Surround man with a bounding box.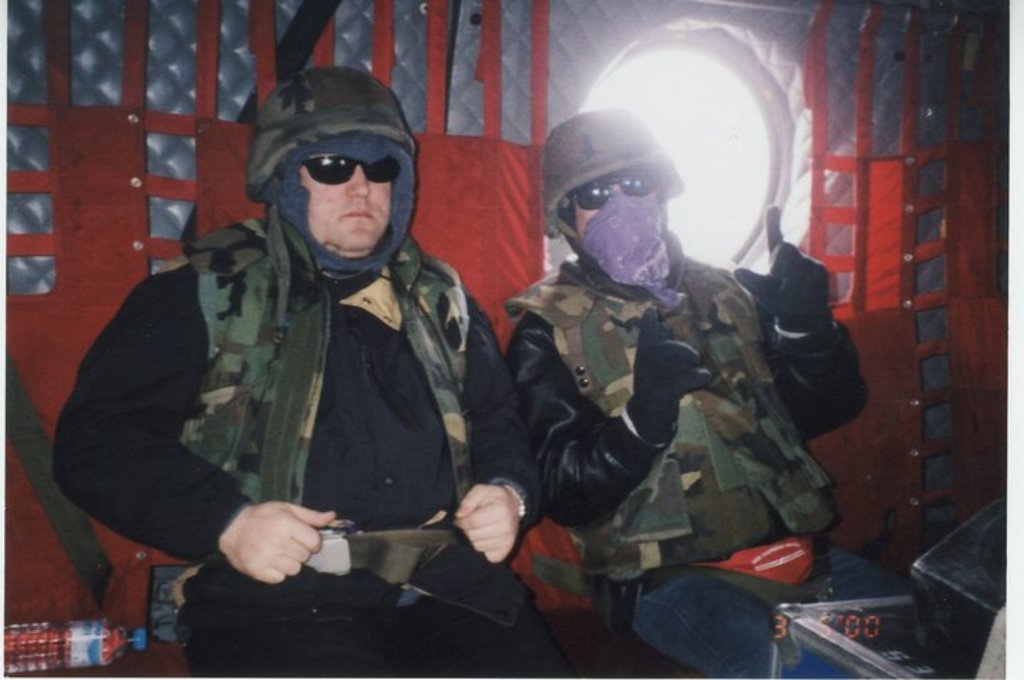
(508,108,910,679).
